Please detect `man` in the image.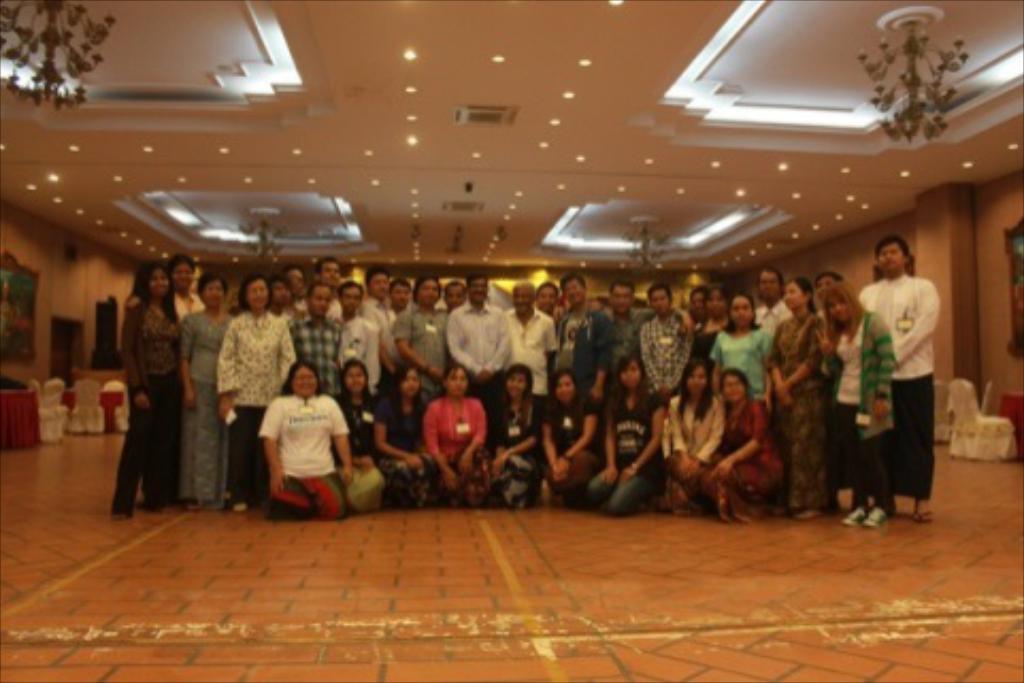
locate(554, 272, 598, 377).
